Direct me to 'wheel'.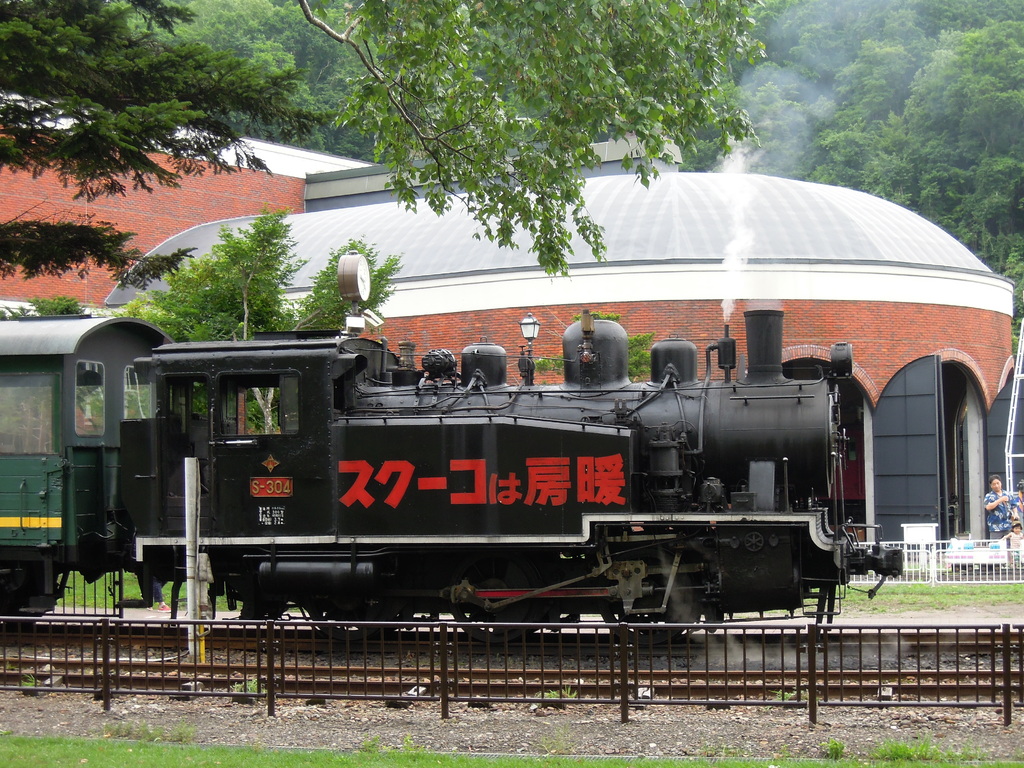
Direction: (310, 611, 381, 643).
